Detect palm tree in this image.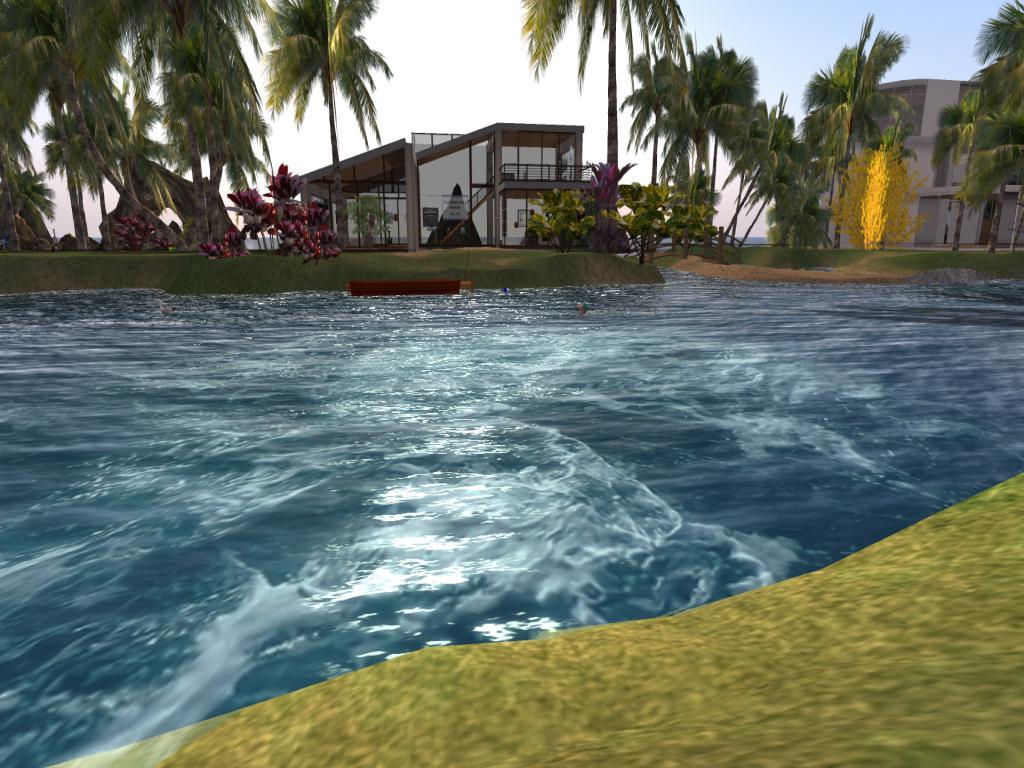
Detection: locate(810, 51, 852, 128).
